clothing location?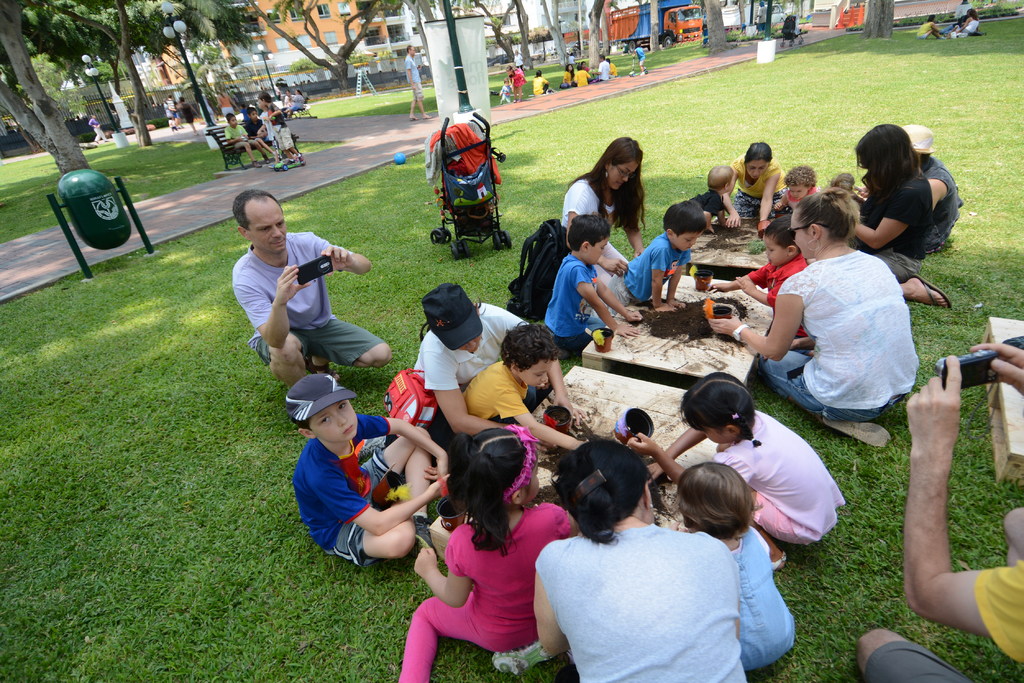
[748,244,922,430]
